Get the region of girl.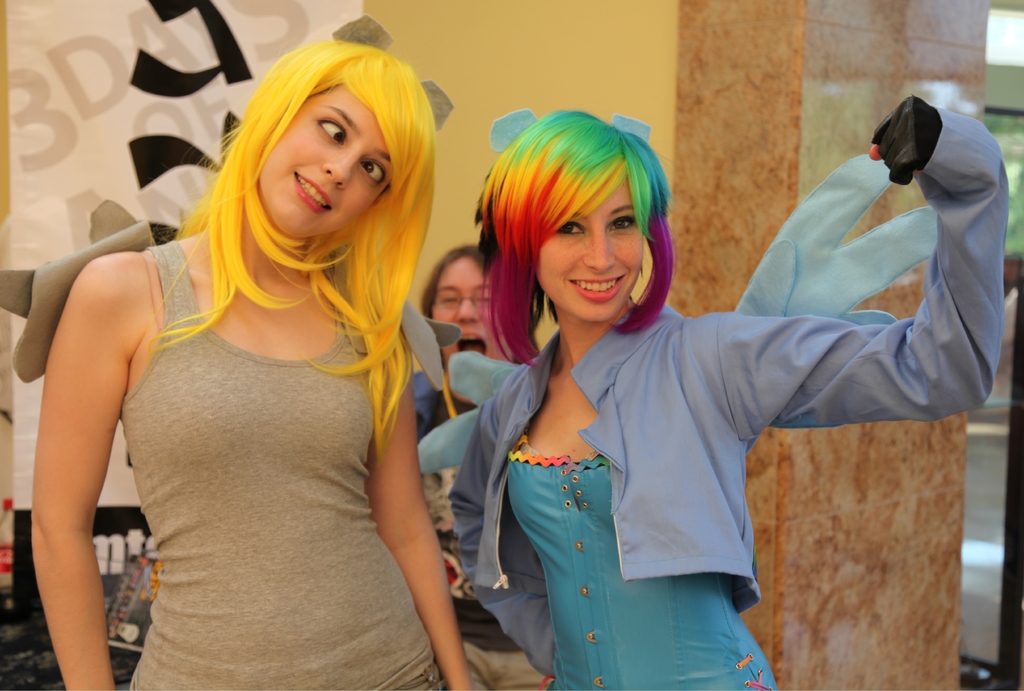
box=[417, 93, 1011, 690].
